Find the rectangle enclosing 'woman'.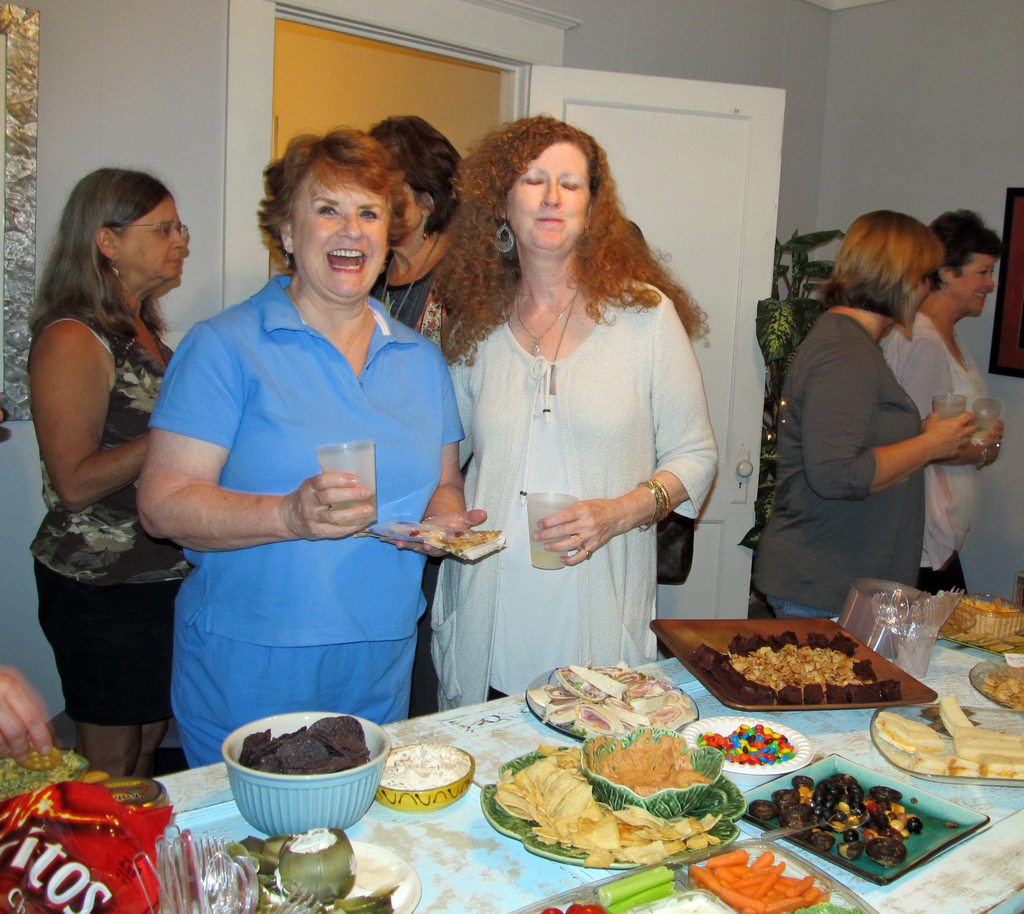
[128, 126, 494, 772].
